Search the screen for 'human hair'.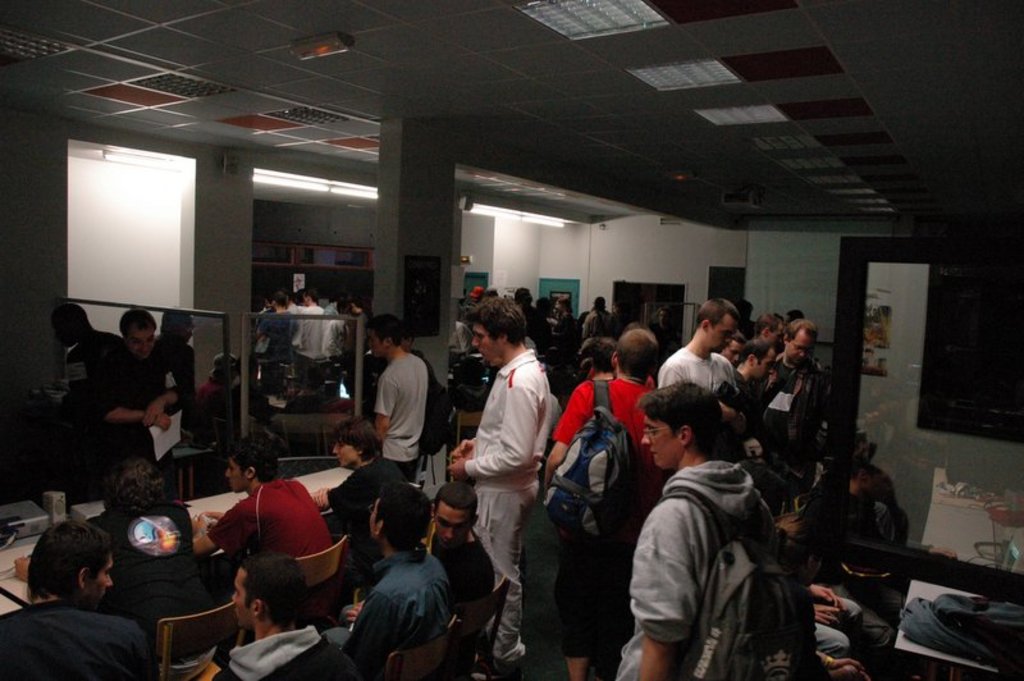
Found at select_region(582, 337, 616, 370).
